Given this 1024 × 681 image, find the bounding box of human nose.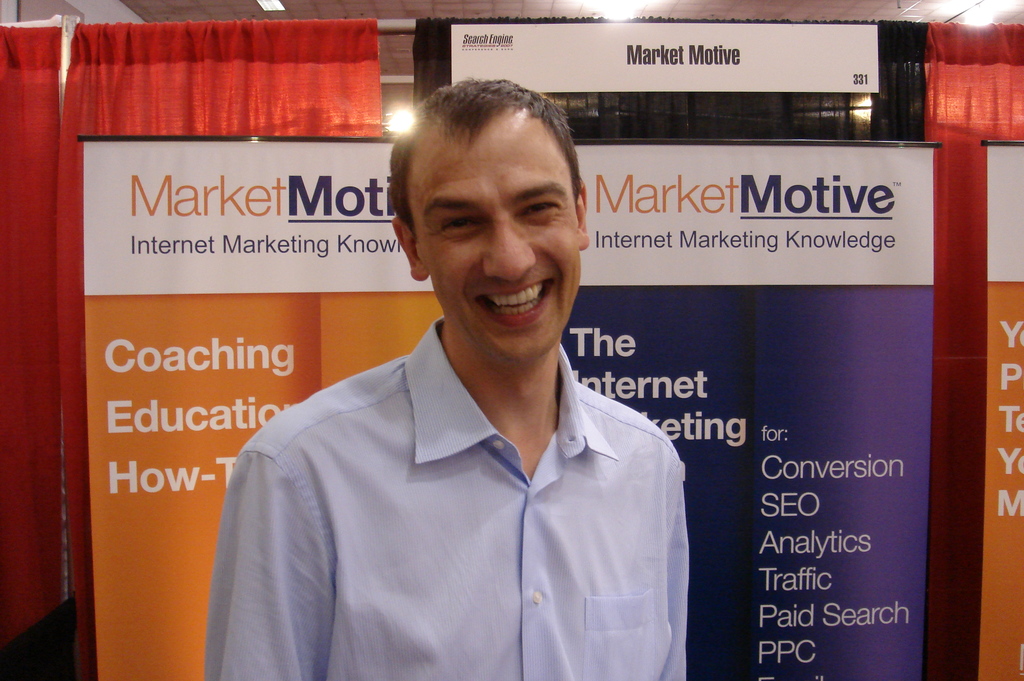
bbox=(478, 211, 534, 282).
